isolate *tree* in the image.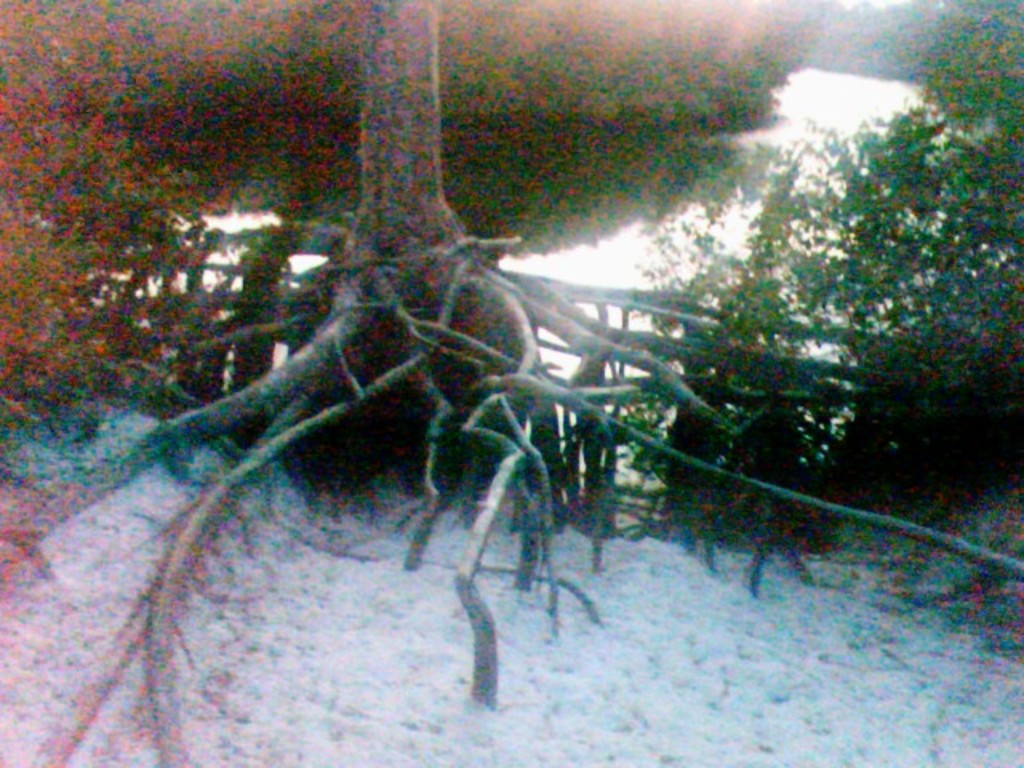
Isolated region: {"x1": 0, "y1": 0, "x2": 1022, "y2": 766}.
